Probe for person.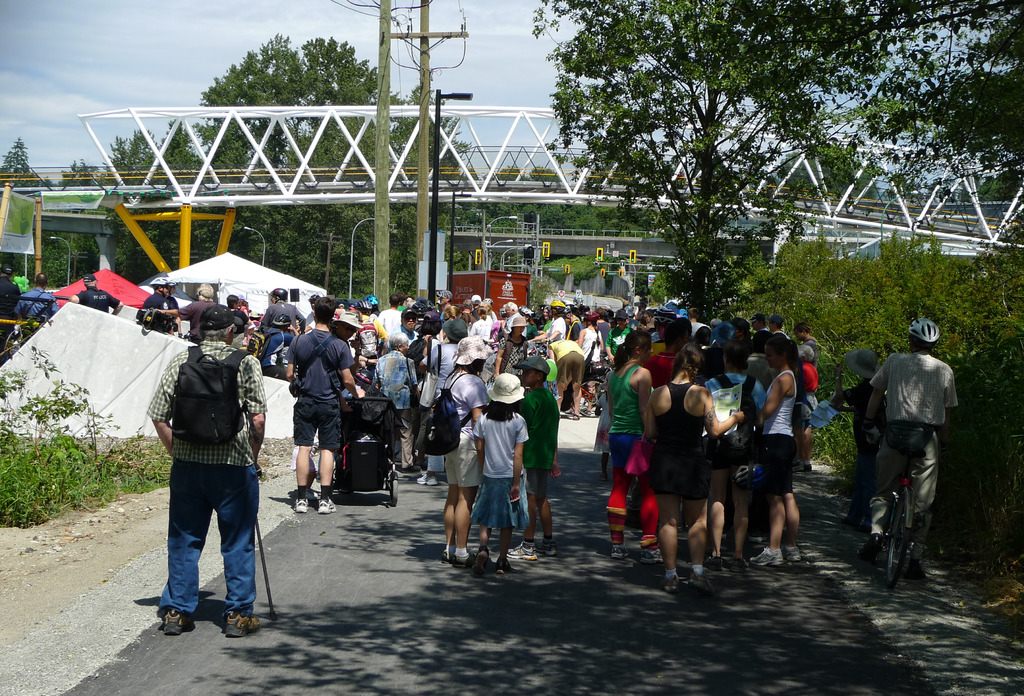
Probe result: rect(467, 371, 528, 574).
